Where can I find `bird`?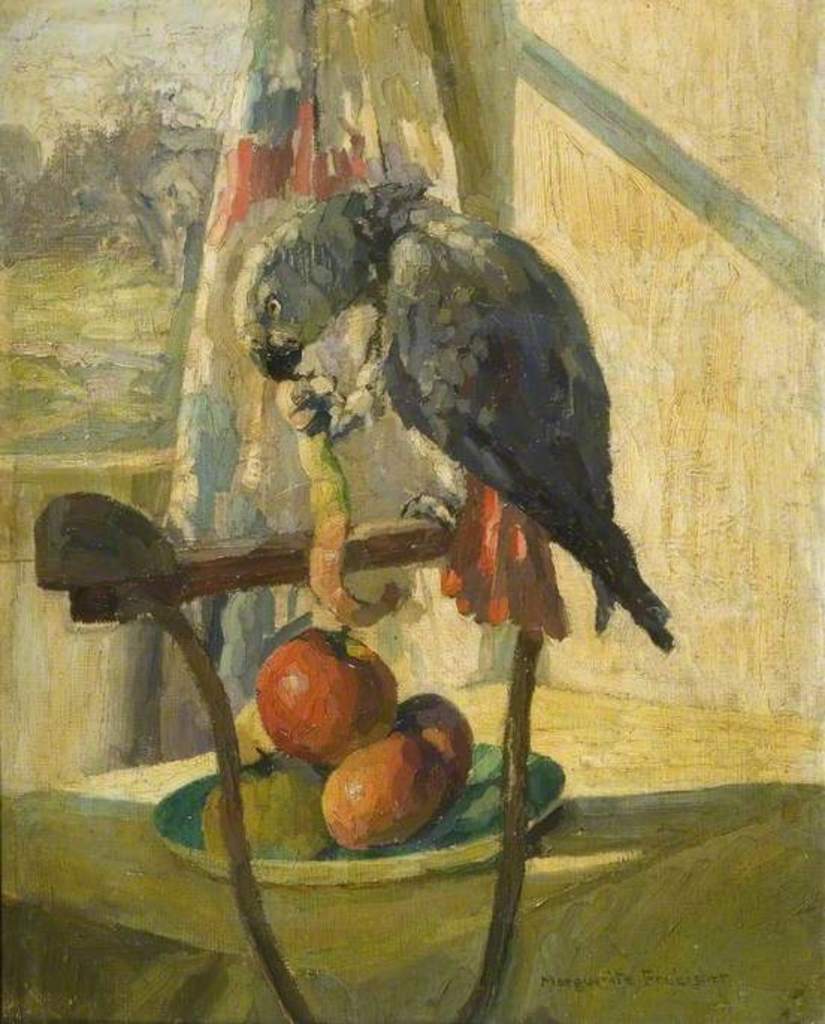
You can find it at l=217, t=197, r=643, b=653.
